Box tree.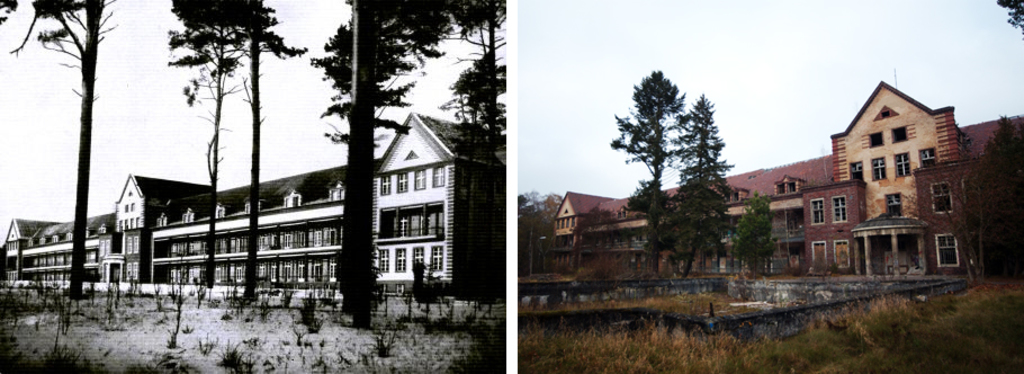
box(165, 0, 279, 310).
